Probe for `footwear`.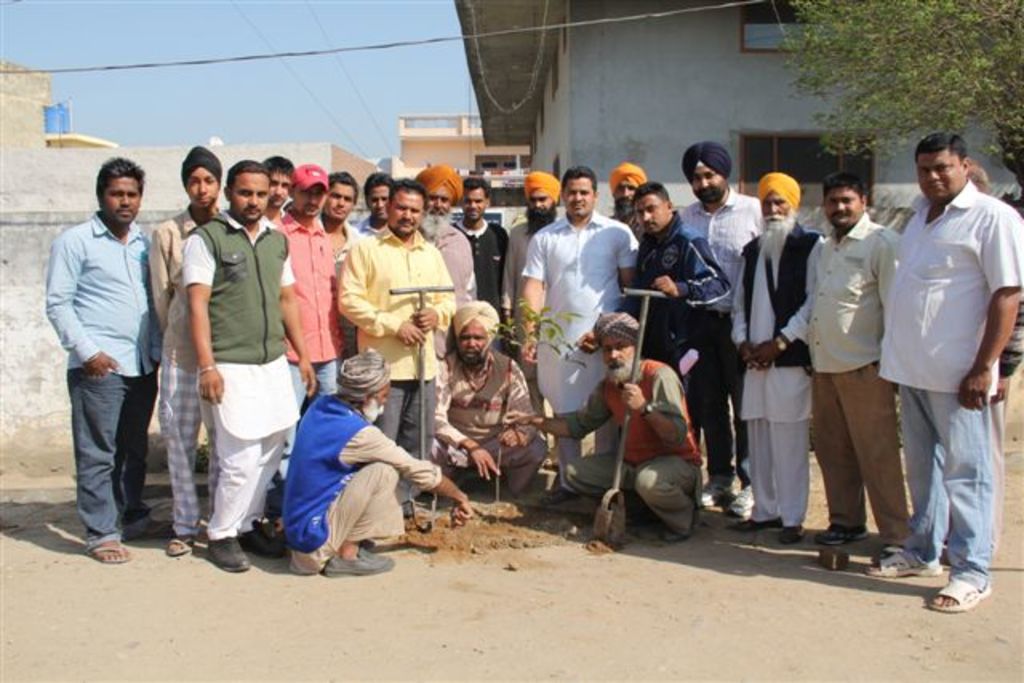
Probe result: Rect(130, 515, 178, 537).
